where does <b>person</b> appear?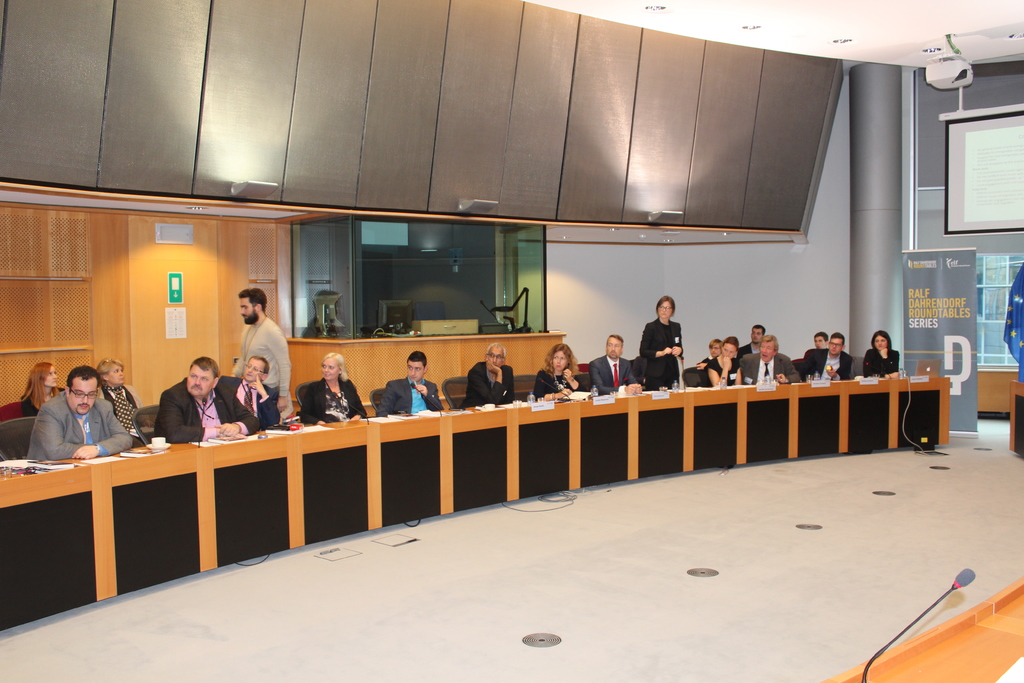
Appears at [860,334,901,383].
